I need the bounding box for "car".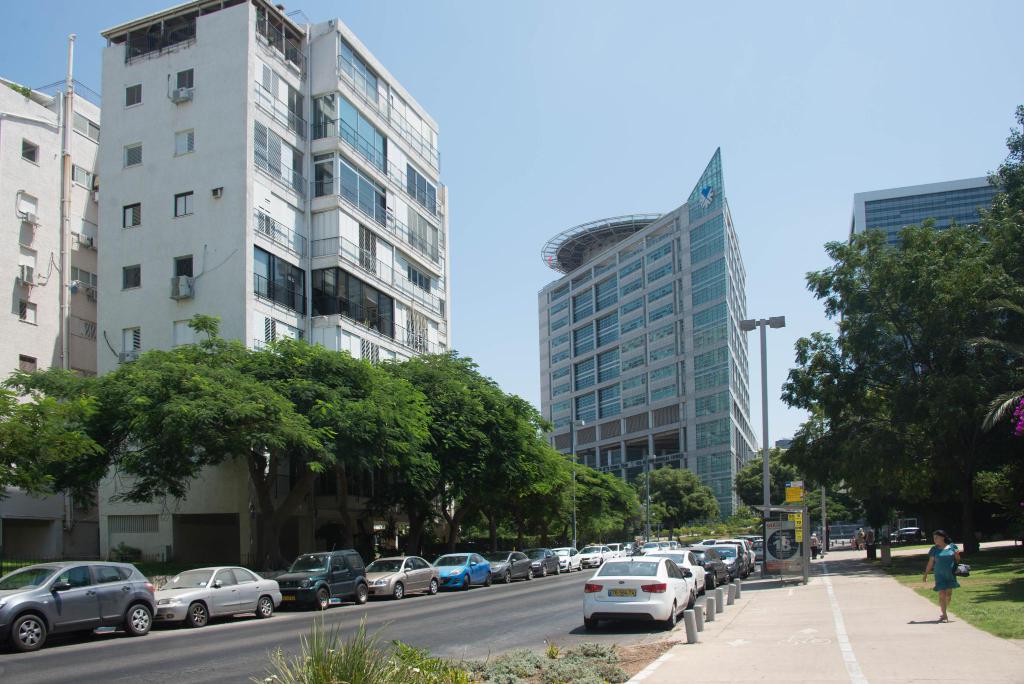
Here it is: locate(531, 547, 559, 574).
